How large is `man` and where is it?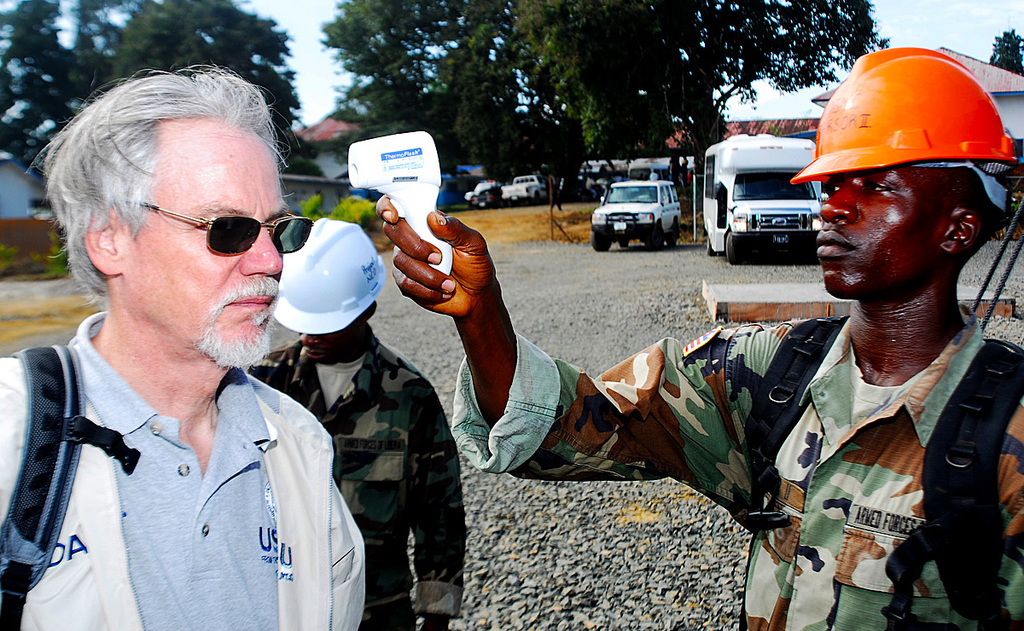
Bounding box: x1=0, y1=77, x2=388, y2=630.
